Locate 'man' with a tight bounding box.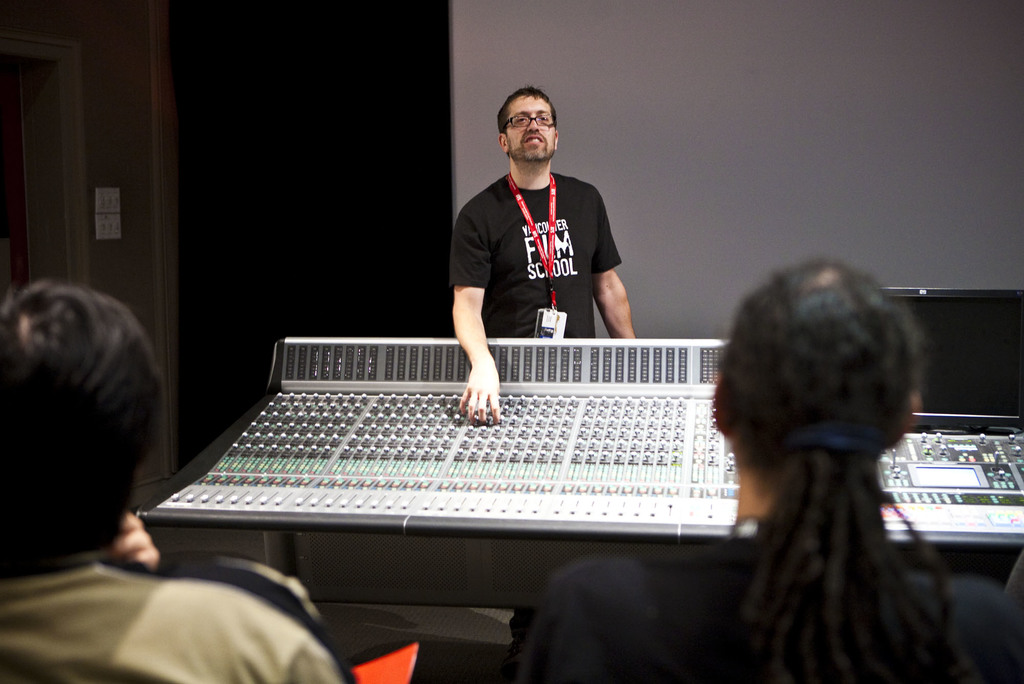
441 88 641 373.
